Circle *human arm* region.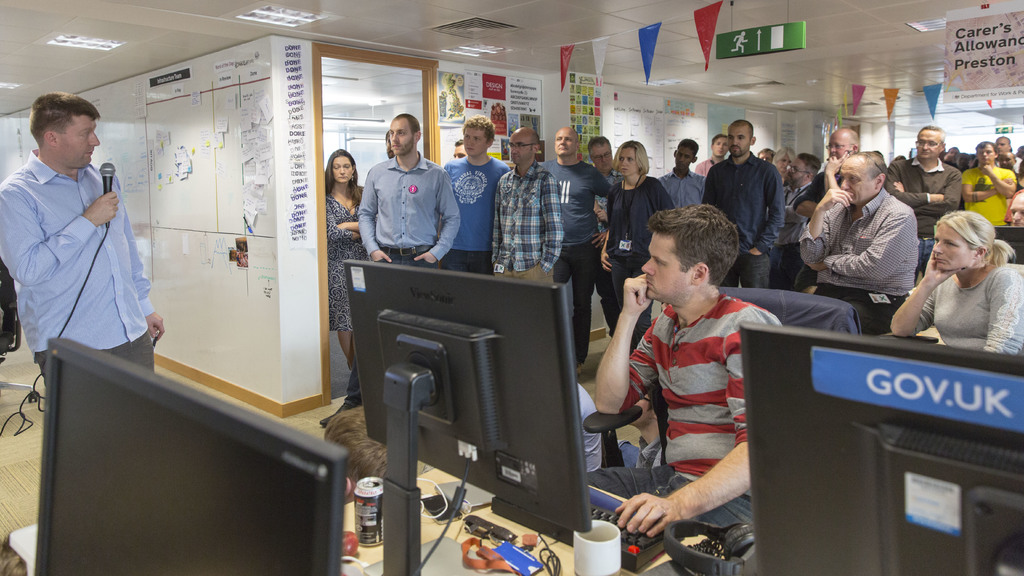
Region: rect(701, 165, 716, 204).
